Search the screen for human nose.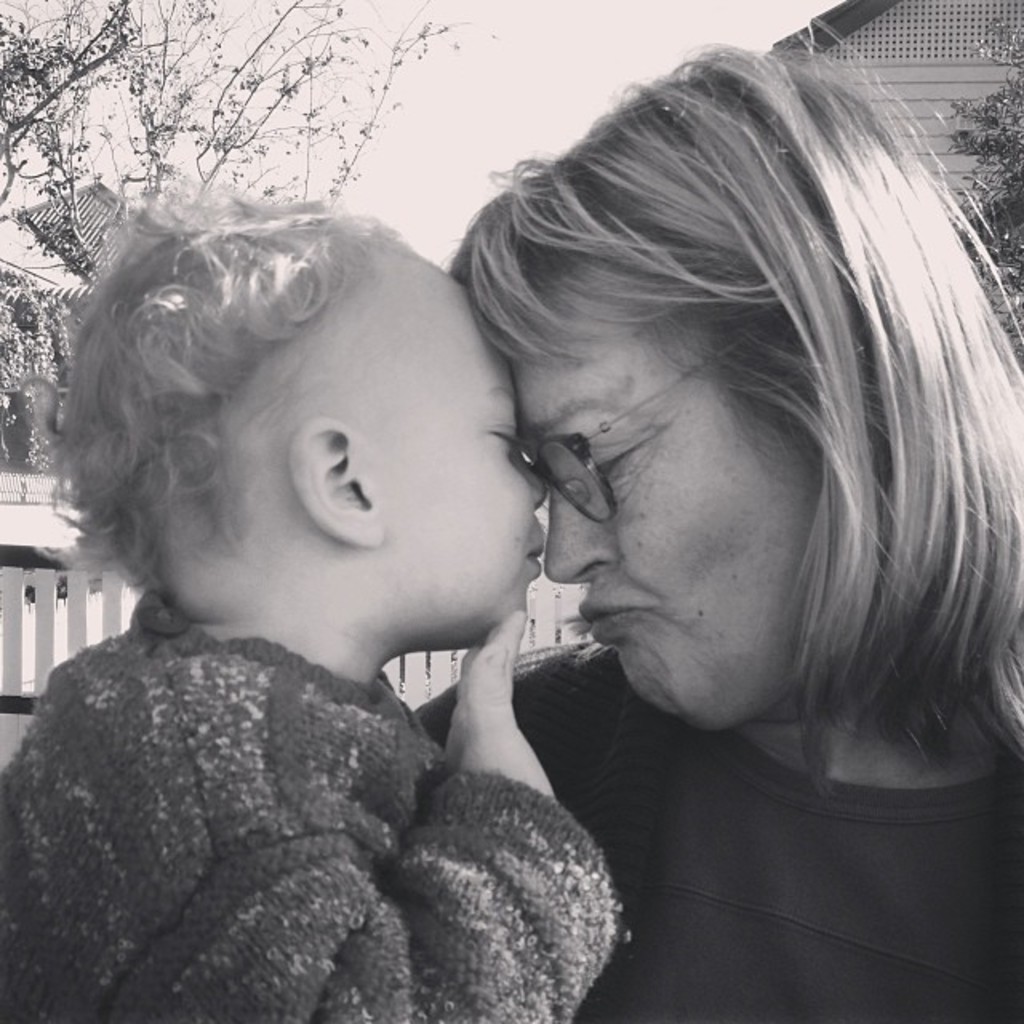
Found at [x1=542, y1=483, x2=614, y2=582].
